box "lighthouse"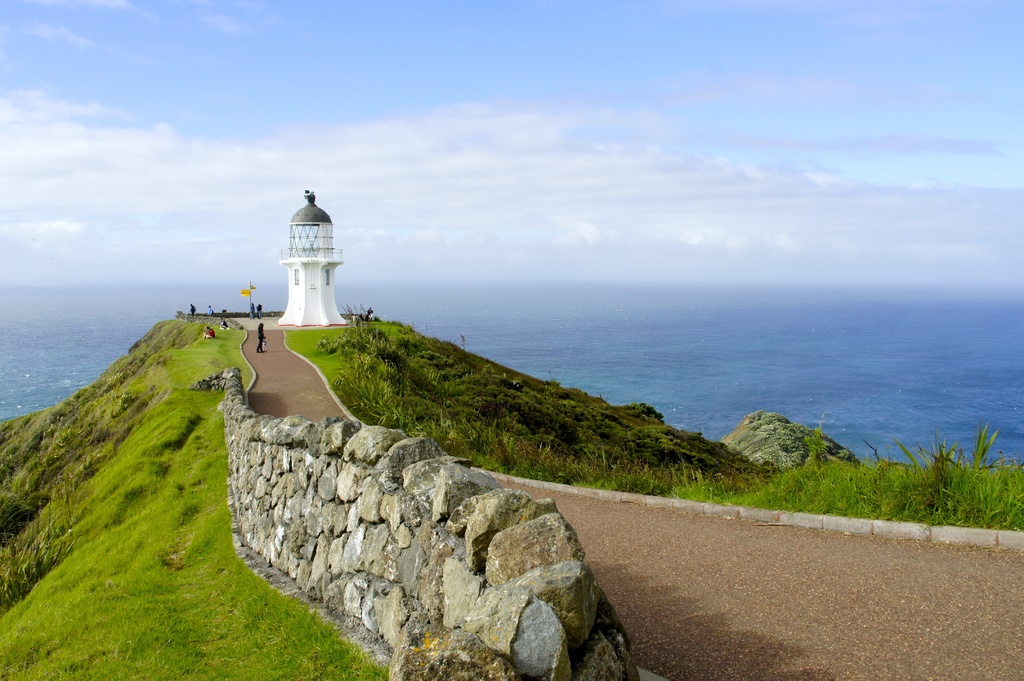
[left=279, top=184, right=345, bottom=327]
